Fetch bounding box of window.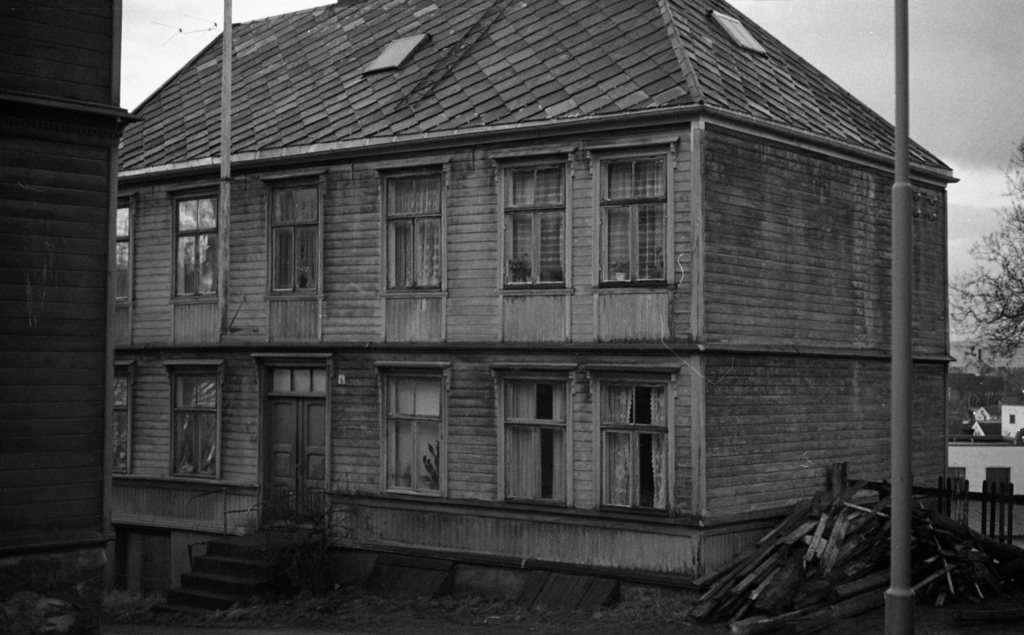
Bbox: bbox=[111, 205, 139, 323].
